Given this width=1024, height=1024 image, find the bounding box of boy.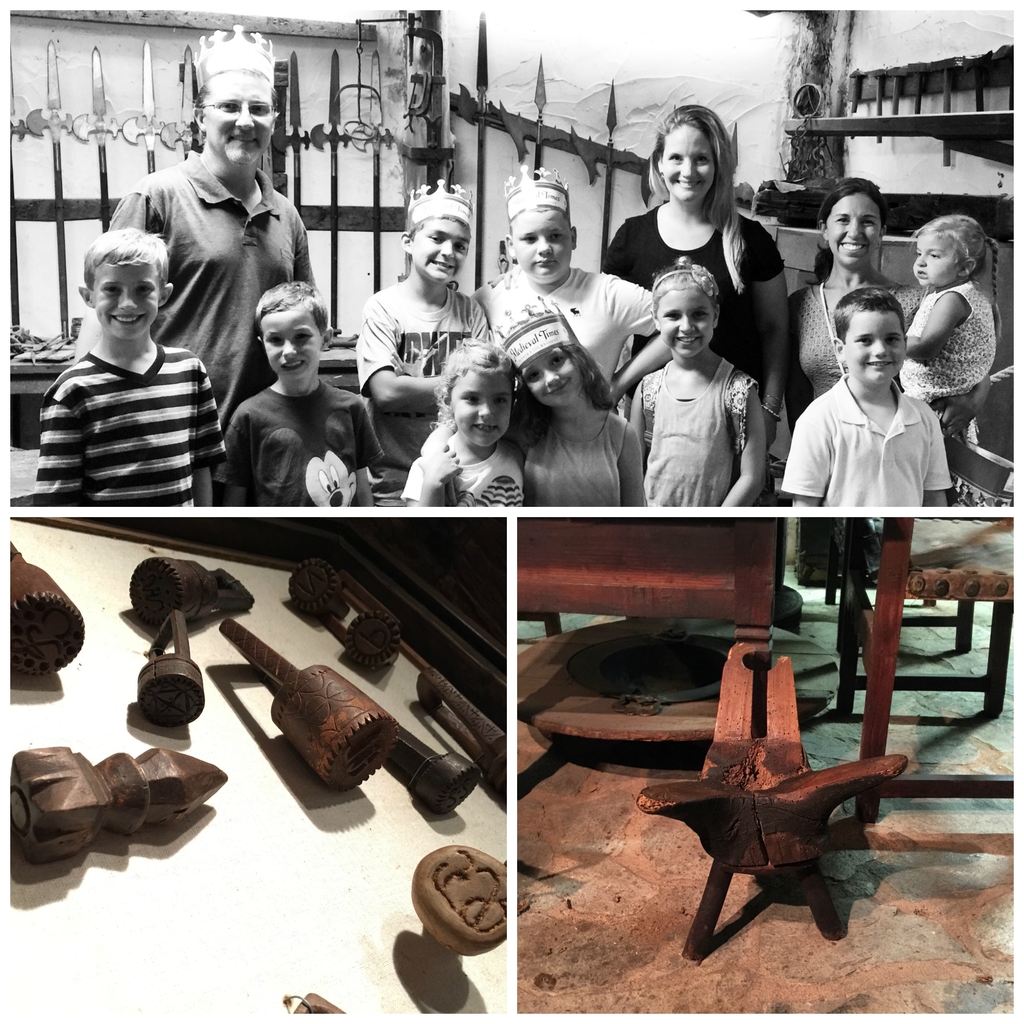
x1=474 y1=166 x2=671 y2=416.
